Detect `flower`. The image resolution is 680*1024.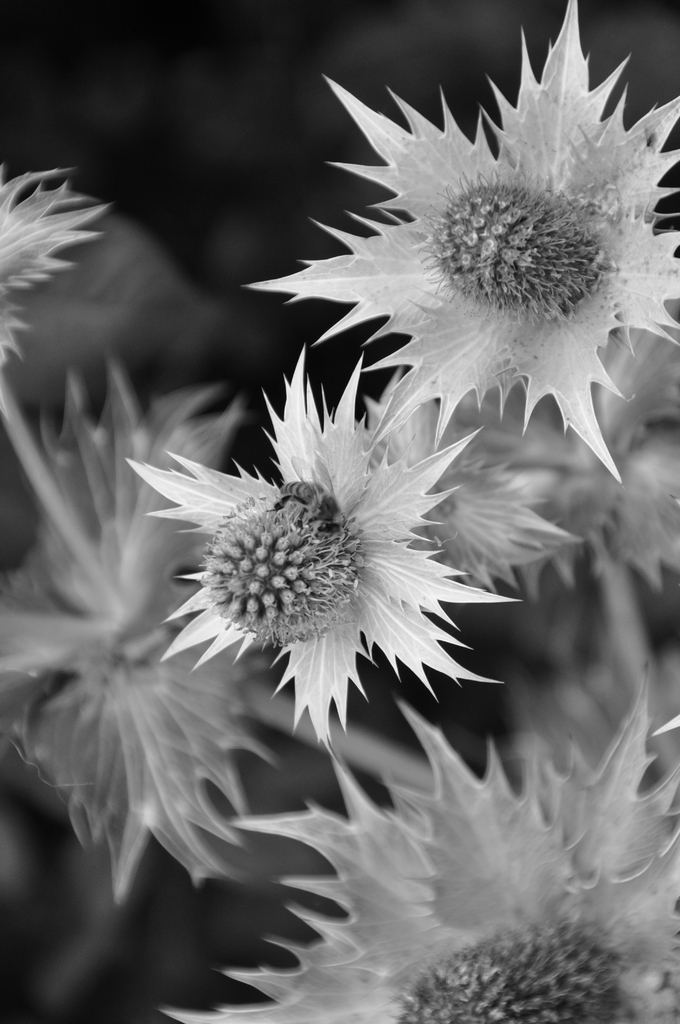
[left=250, top=0, right=679, bottom=490].
